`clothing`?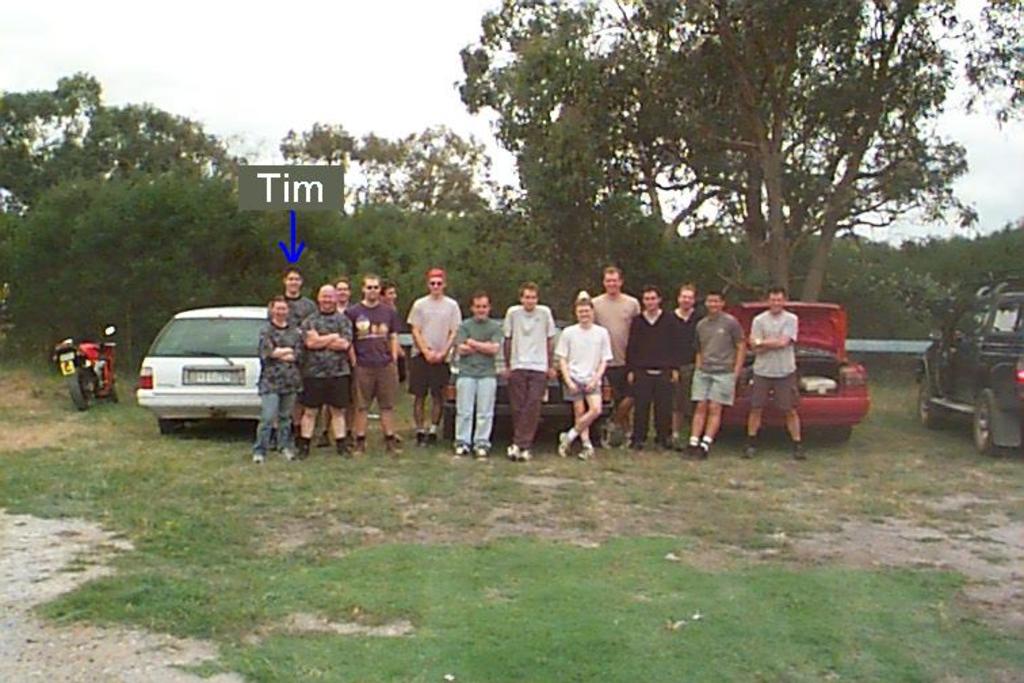
302 308 349 409
